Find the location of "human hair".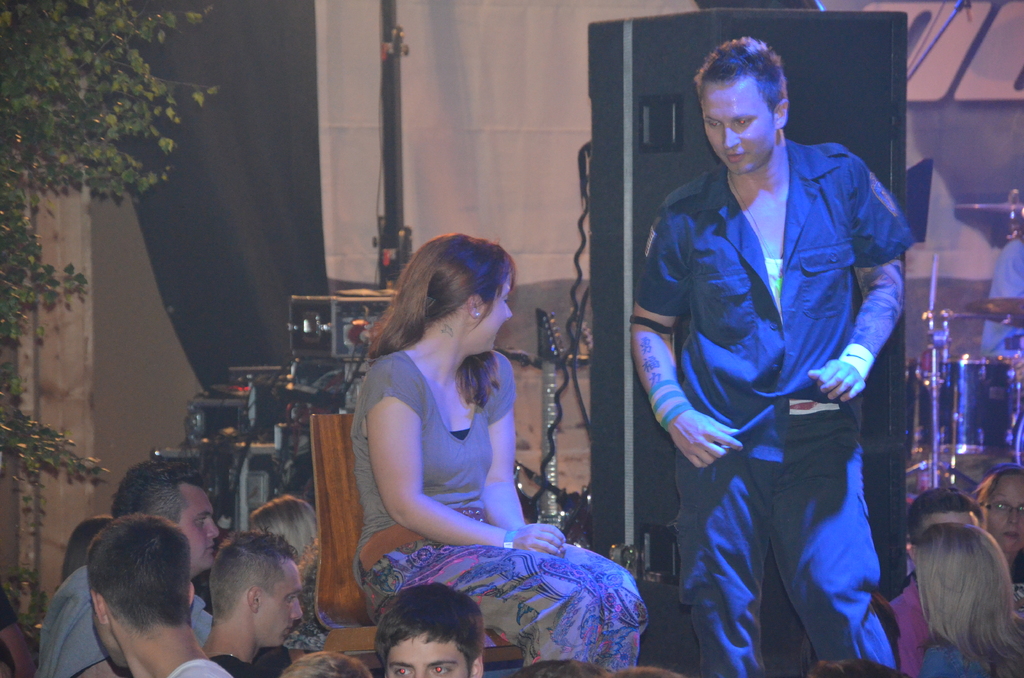
Location: [60,516,113,582].
